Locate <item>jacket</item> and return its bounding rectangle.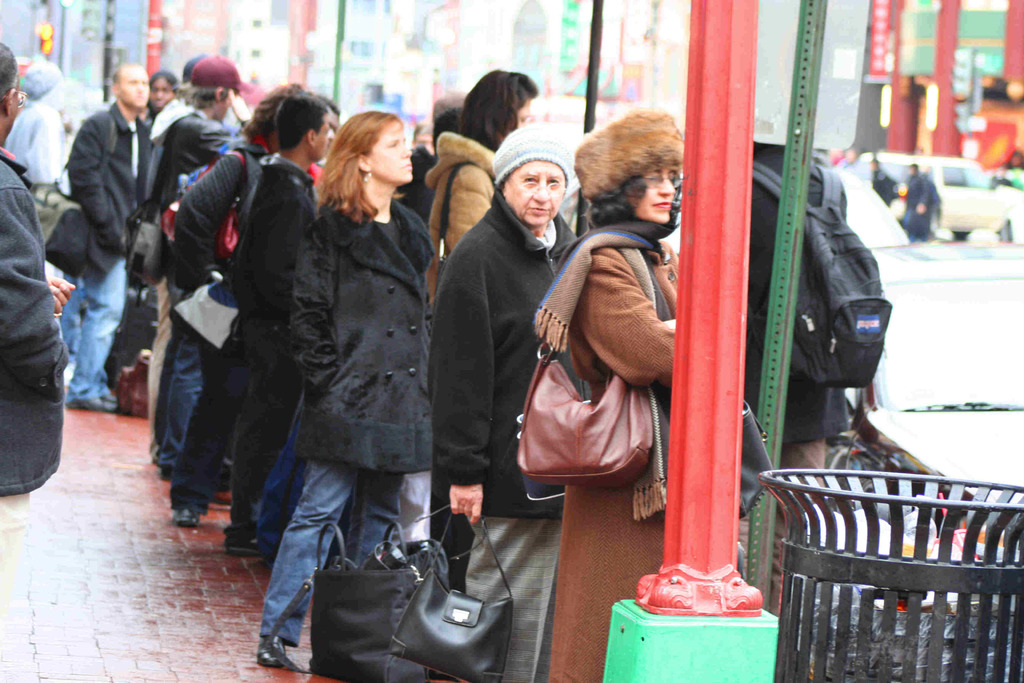
box(420, 126, 496, 304).
